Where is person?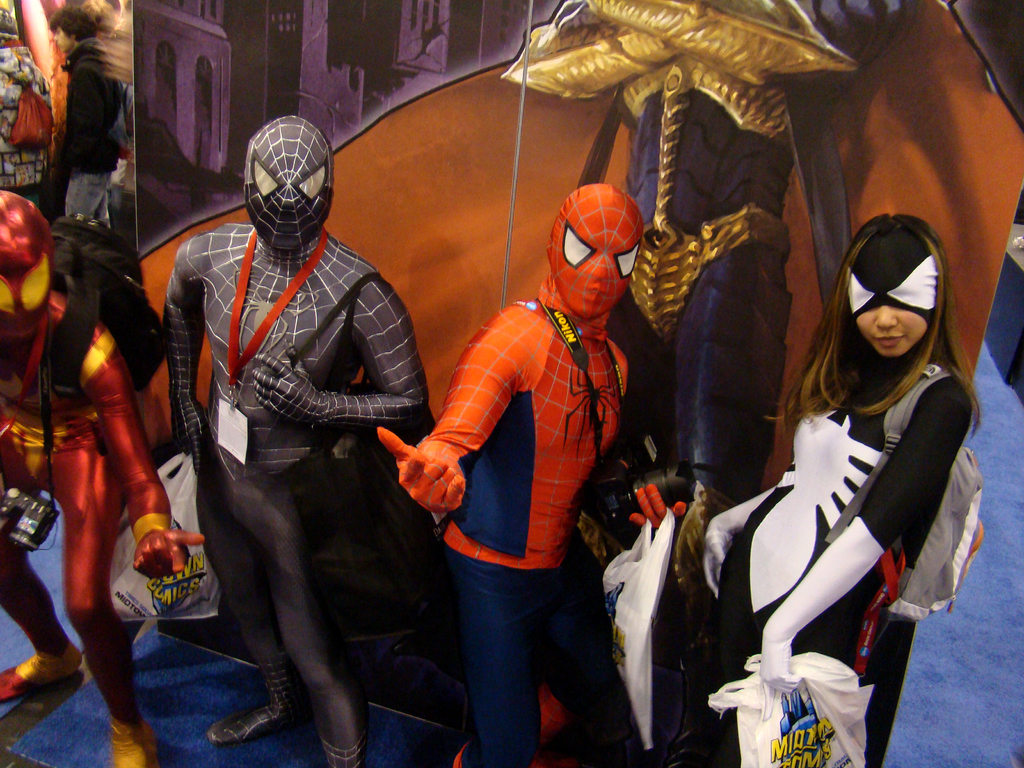
(left=698, top=207, right=982, bottom=767).
